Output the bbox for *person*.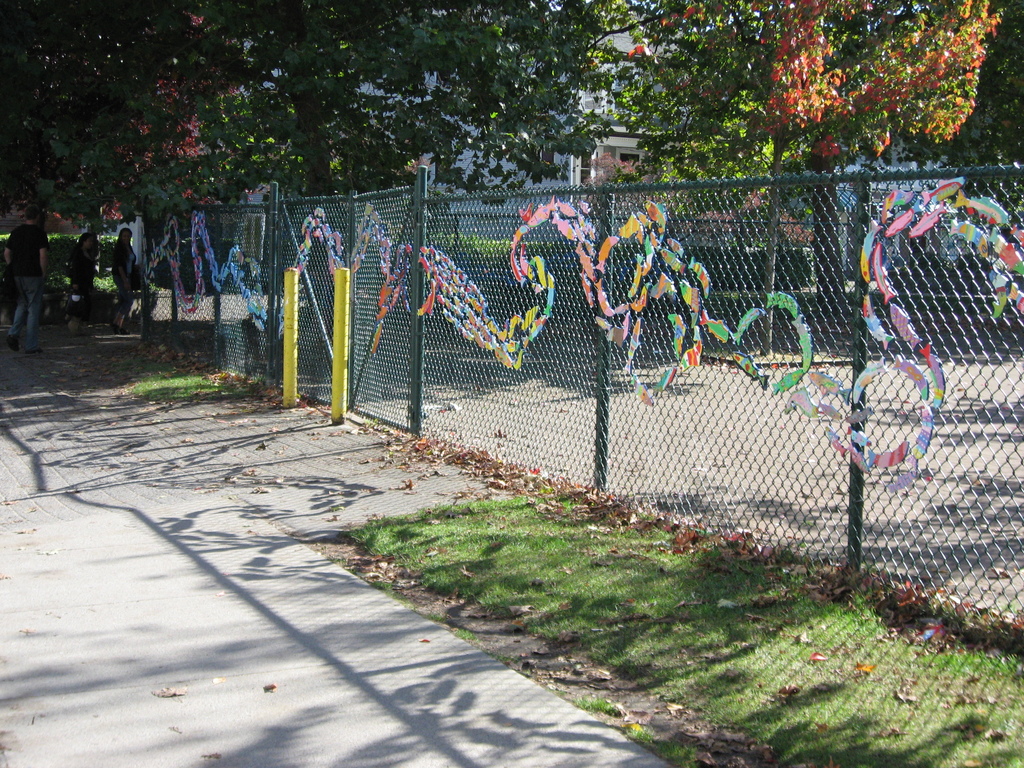
left=110, top=225, right=135, bottom=331.
